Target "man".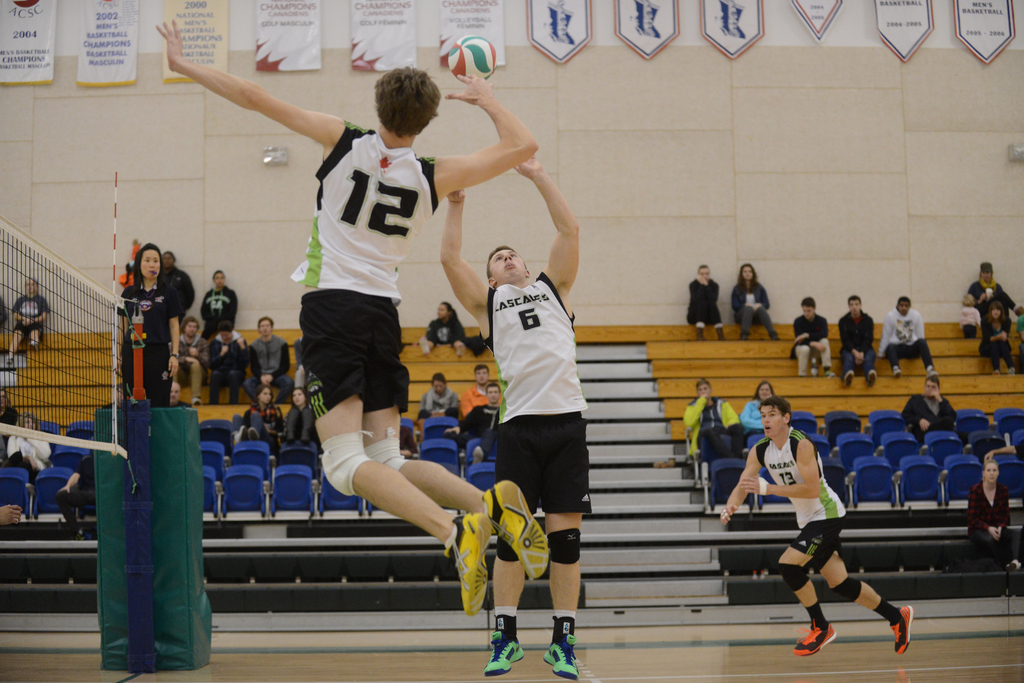
Target region: x1=456, y1=361, x2=505, y2=422.
